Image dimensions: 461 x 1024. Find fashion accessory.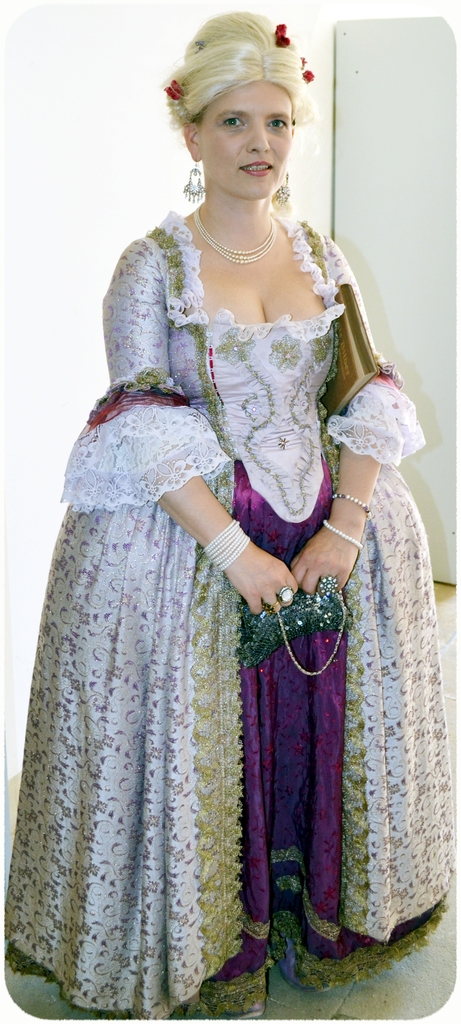
191/211/275/267.
